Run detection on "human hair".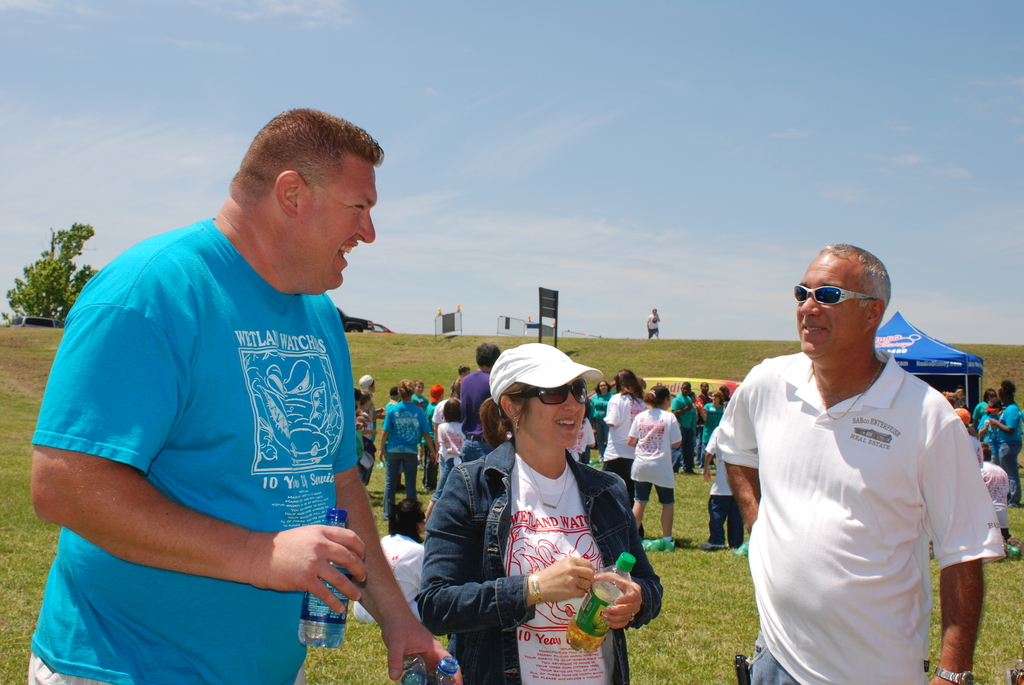
Result: (left=711, top=390, right=723, bottom=403).
